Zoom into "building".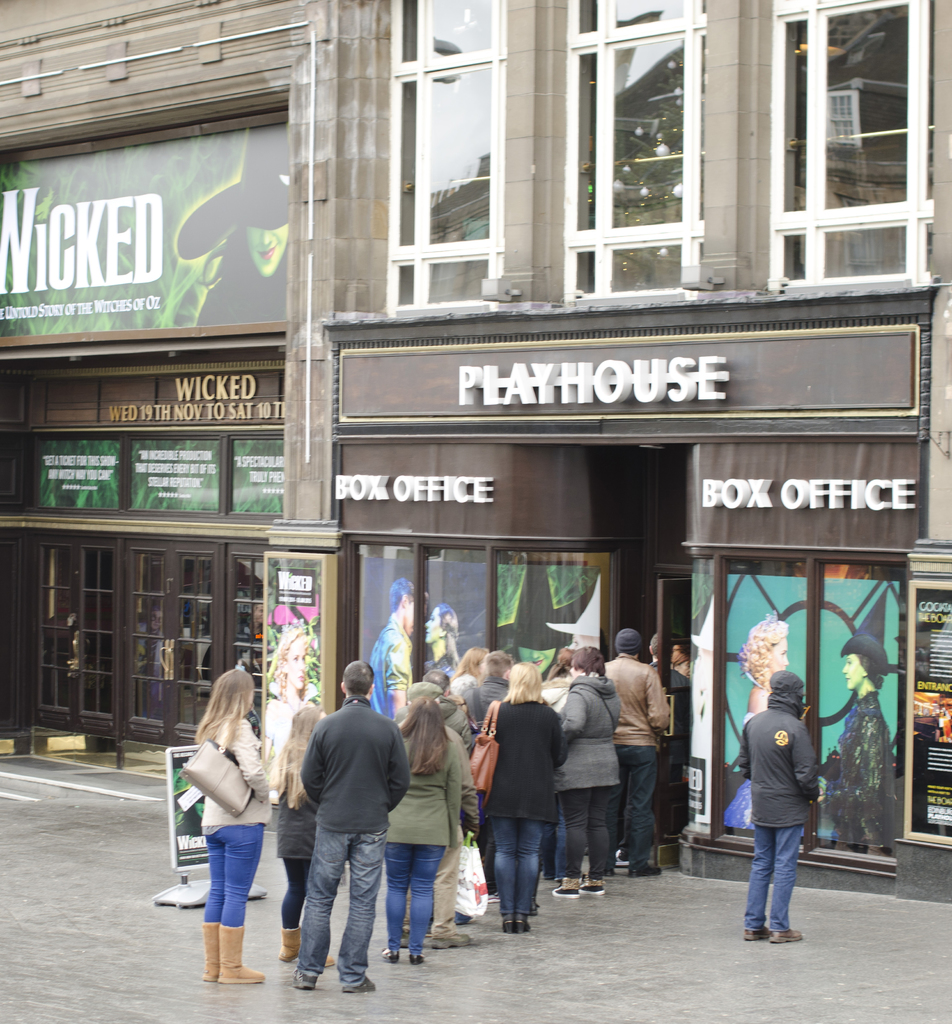
Zoom target: {"left": 0, "top": 0, "right": 334, "bottom": 769}.
